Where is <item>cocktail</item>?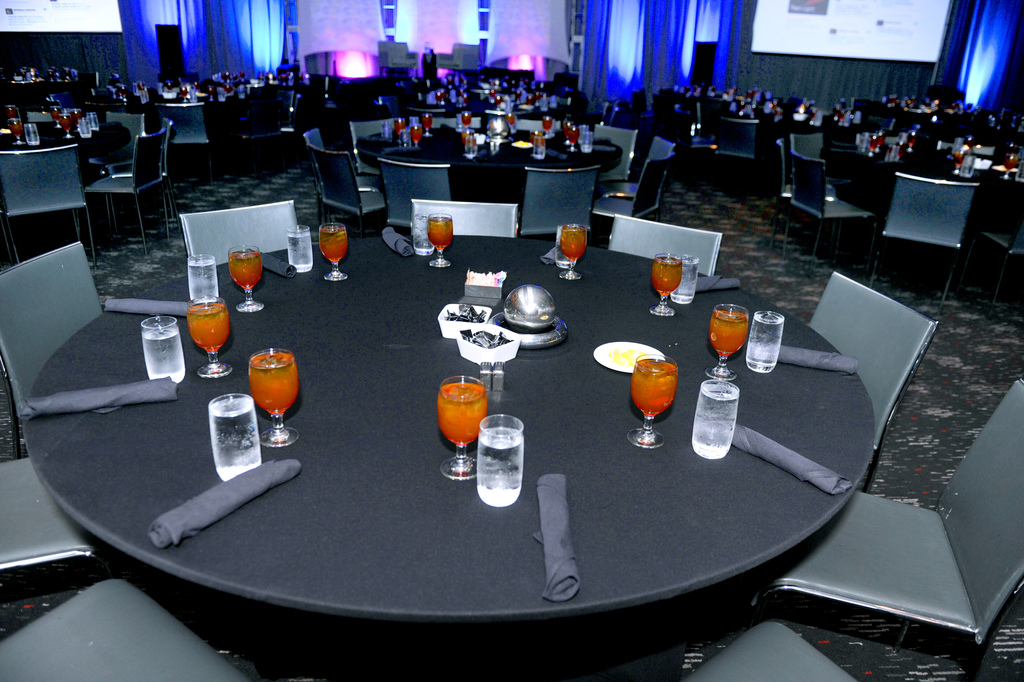
crop(565, 126, 586, 154).
